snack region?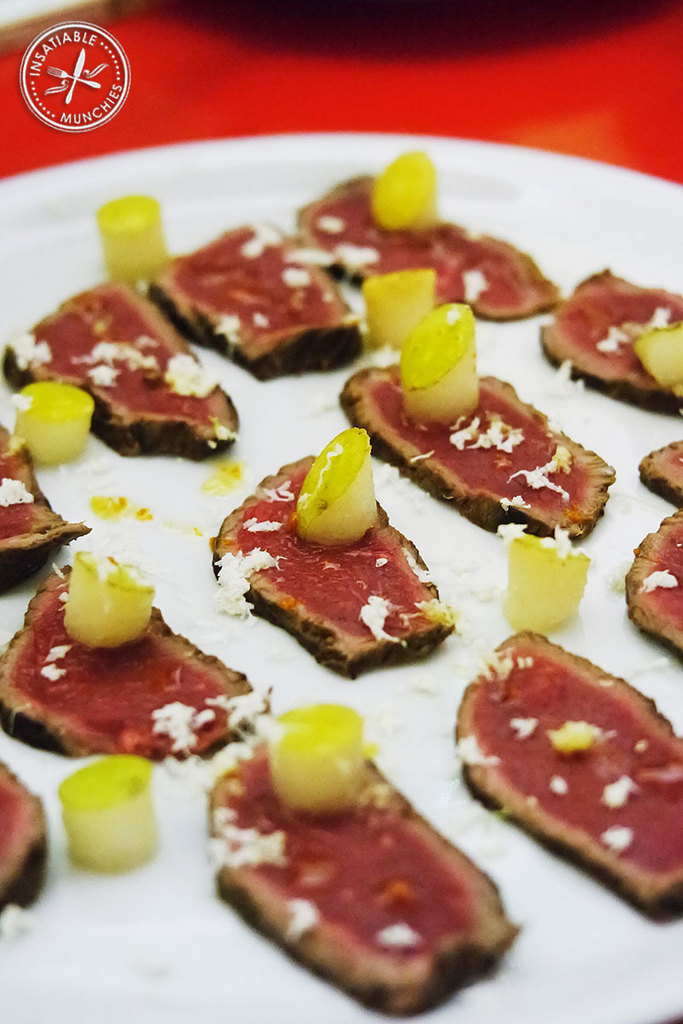
203,418,464,686
